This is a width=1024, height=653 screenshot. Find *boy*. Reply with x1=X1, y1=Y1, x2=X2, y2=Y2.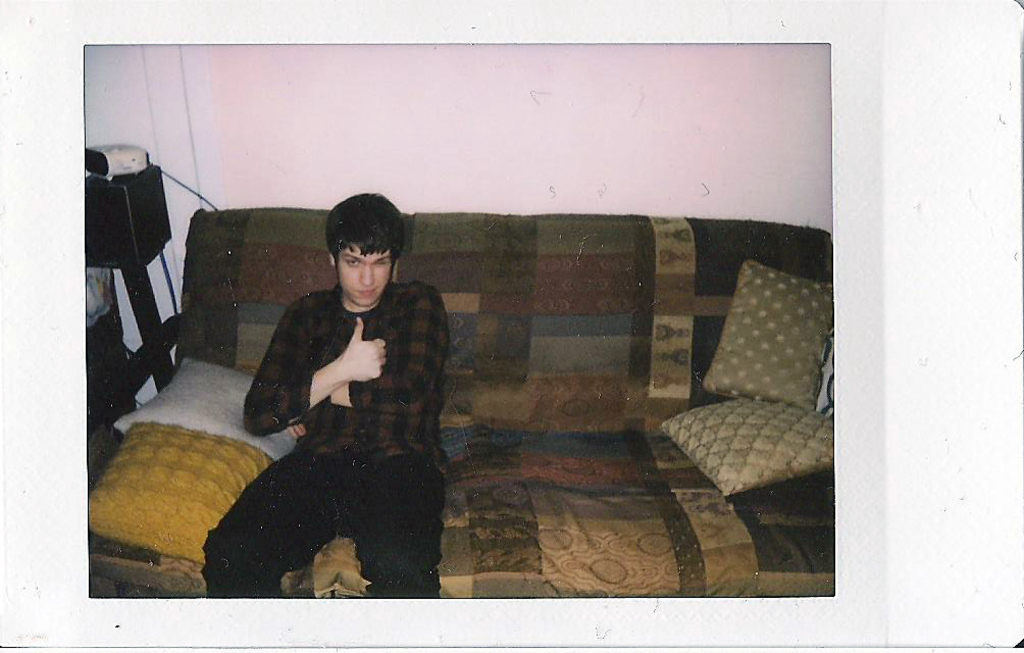
x1=195, y1=191, x2=452, y2=595.
